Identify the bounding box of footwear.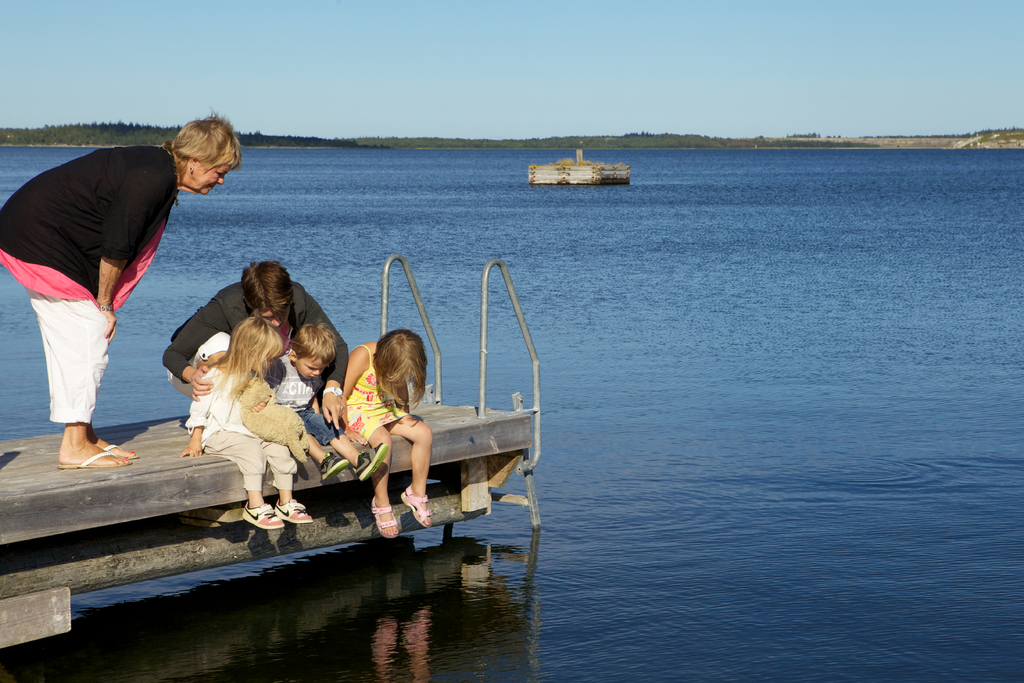
354, 443, 387, 479.
